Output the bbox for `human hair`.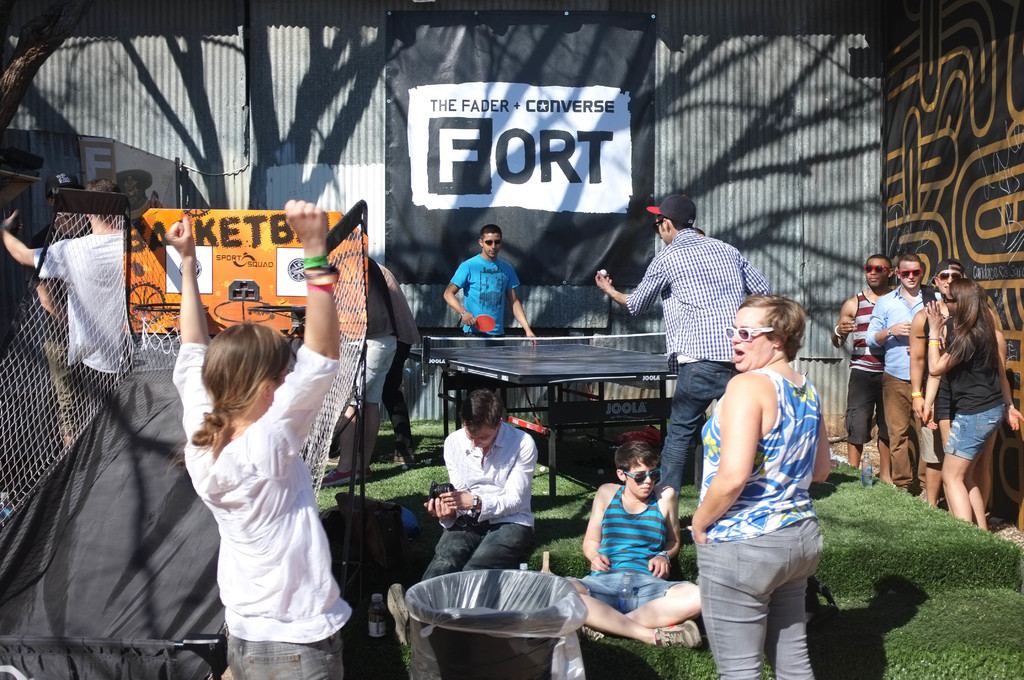
[863, 254, 885, 273].
